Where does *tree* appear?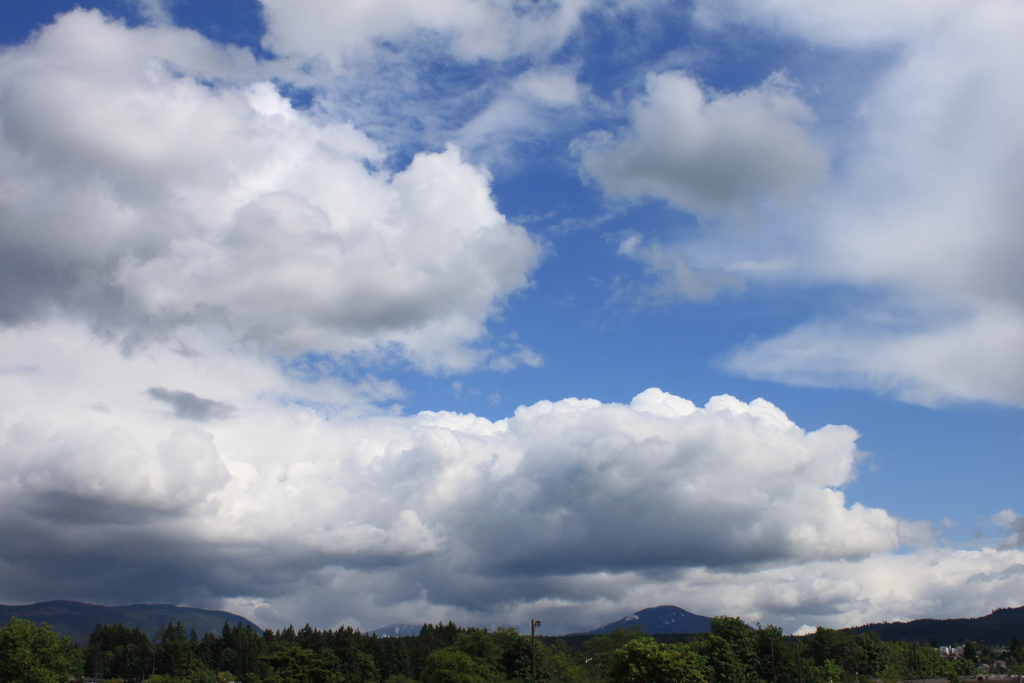
Appears at x1=842 y1=643 x2=871 y2=682.
